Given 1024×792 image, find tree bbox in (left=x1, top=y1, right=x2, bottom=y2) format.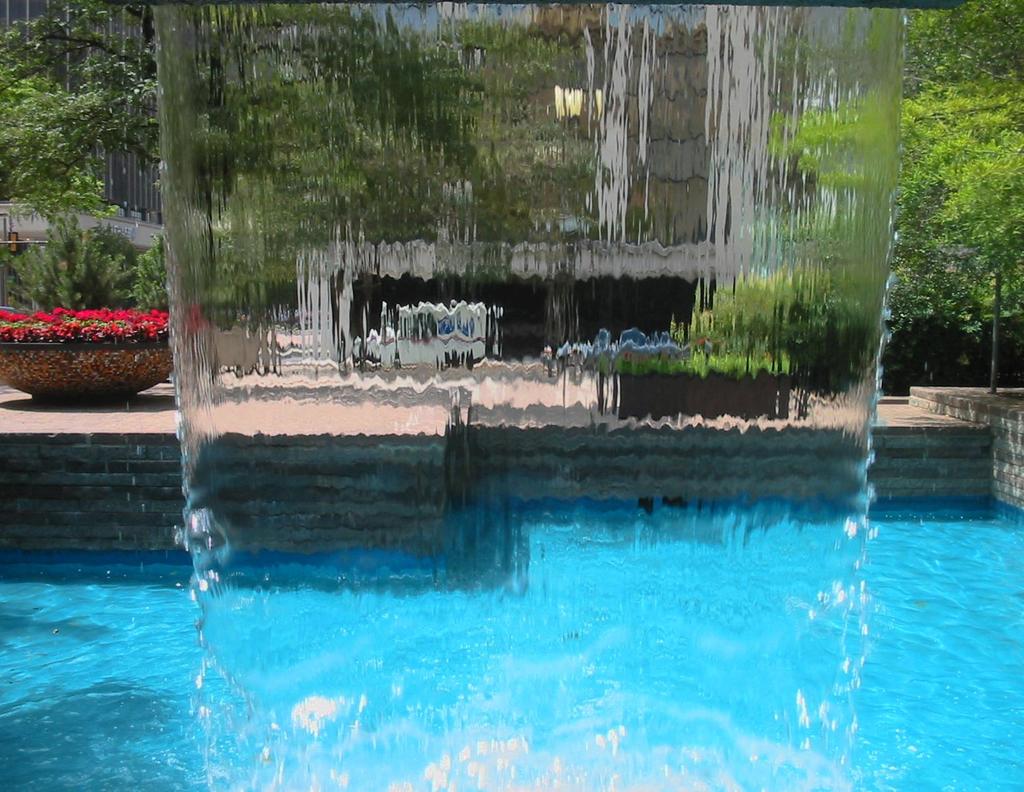
(left=756, top=74, right=1023, bottom=391).
